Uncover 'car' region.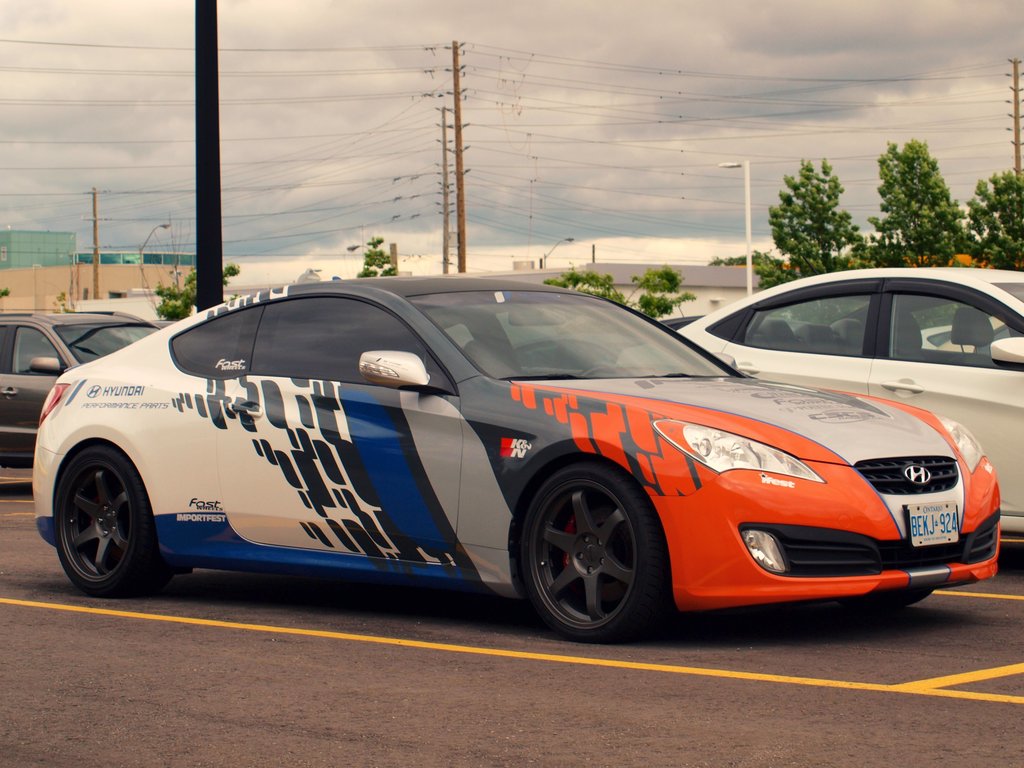
Uncovered: (left=615, top=262, right=1023, bottom=531).
